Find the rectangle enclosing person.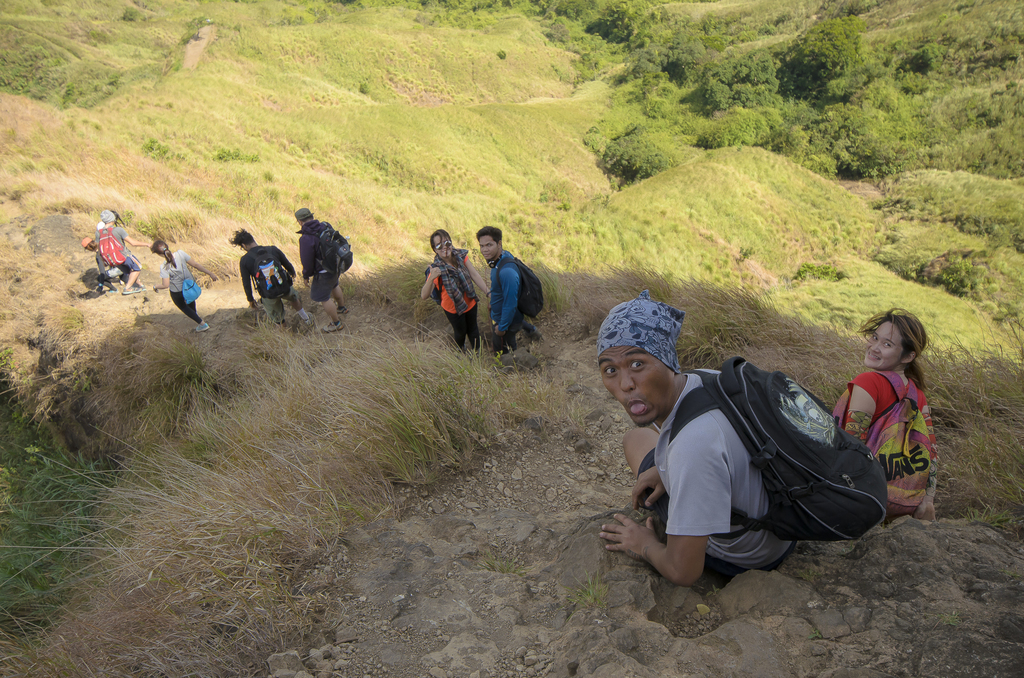
Rect(426, 228, 488, 358).
